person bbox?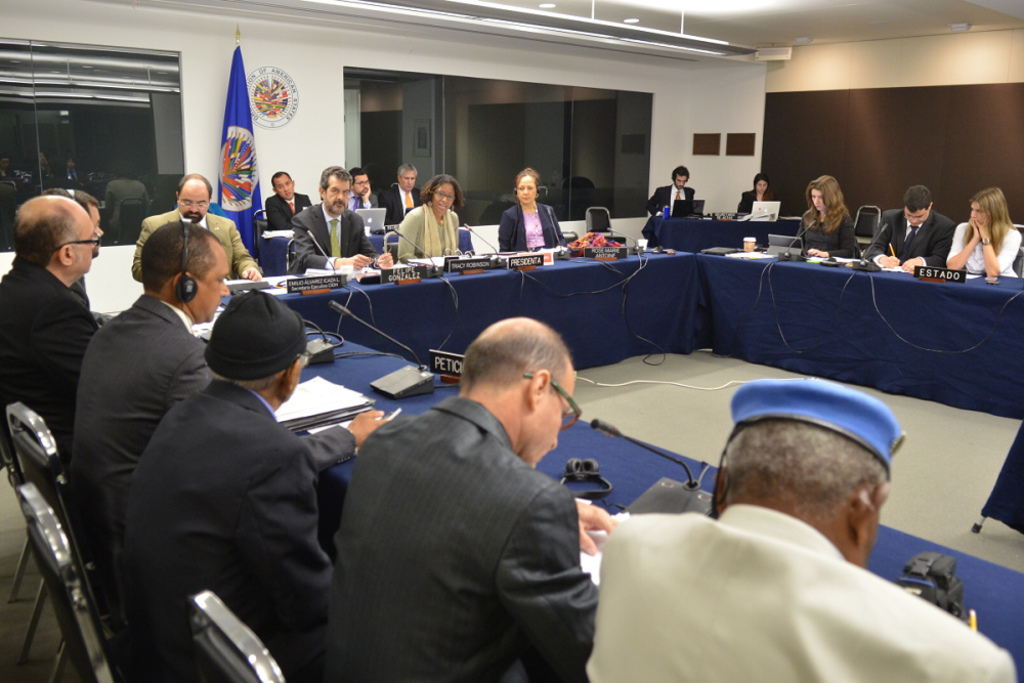
bbox(346, 169, 379, 207)
